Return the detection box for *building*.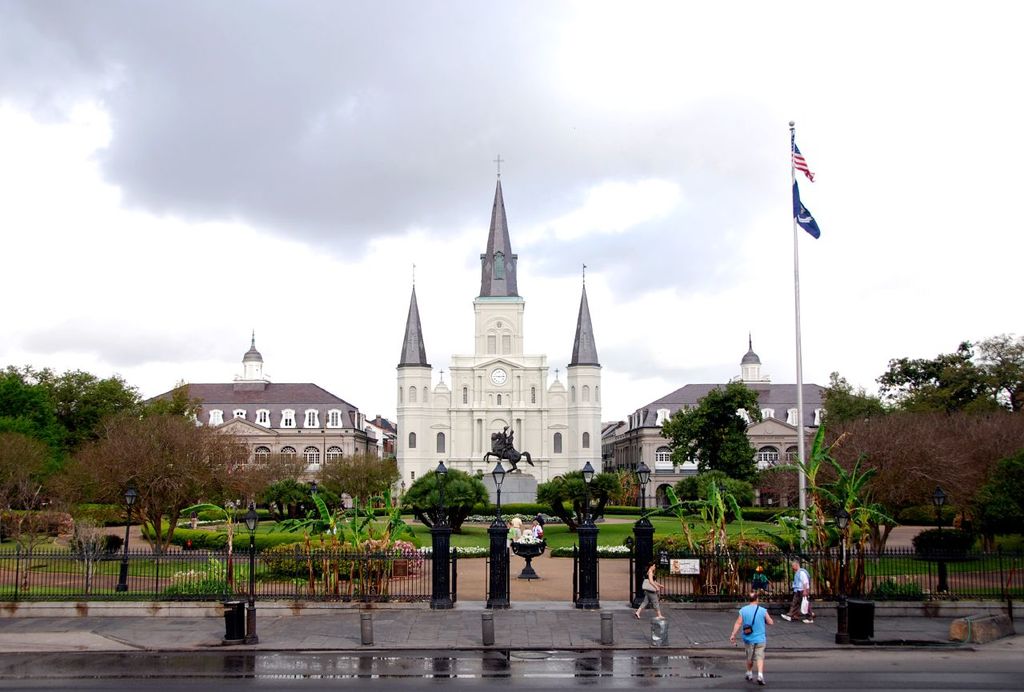
393, 158, 605, 495.
